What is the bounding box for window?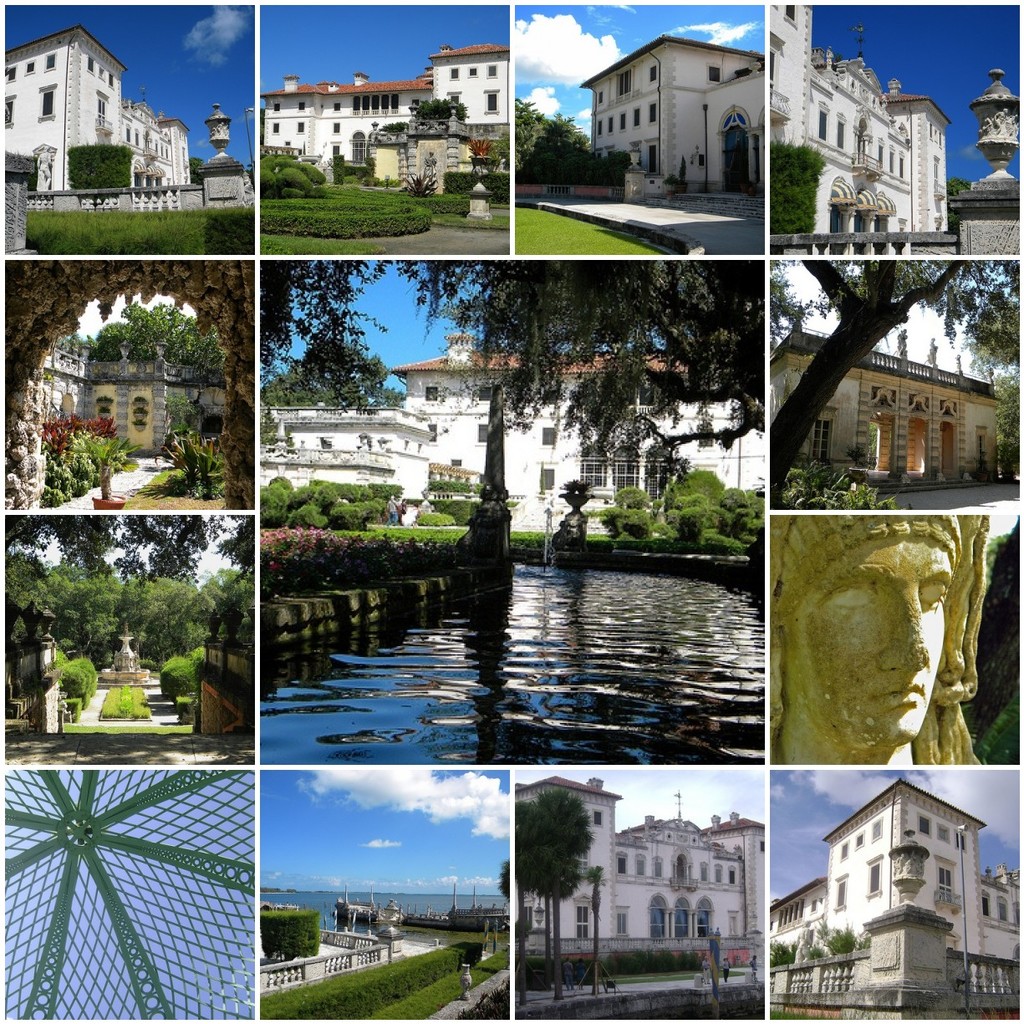
box=[607, 117, 612, 133].
